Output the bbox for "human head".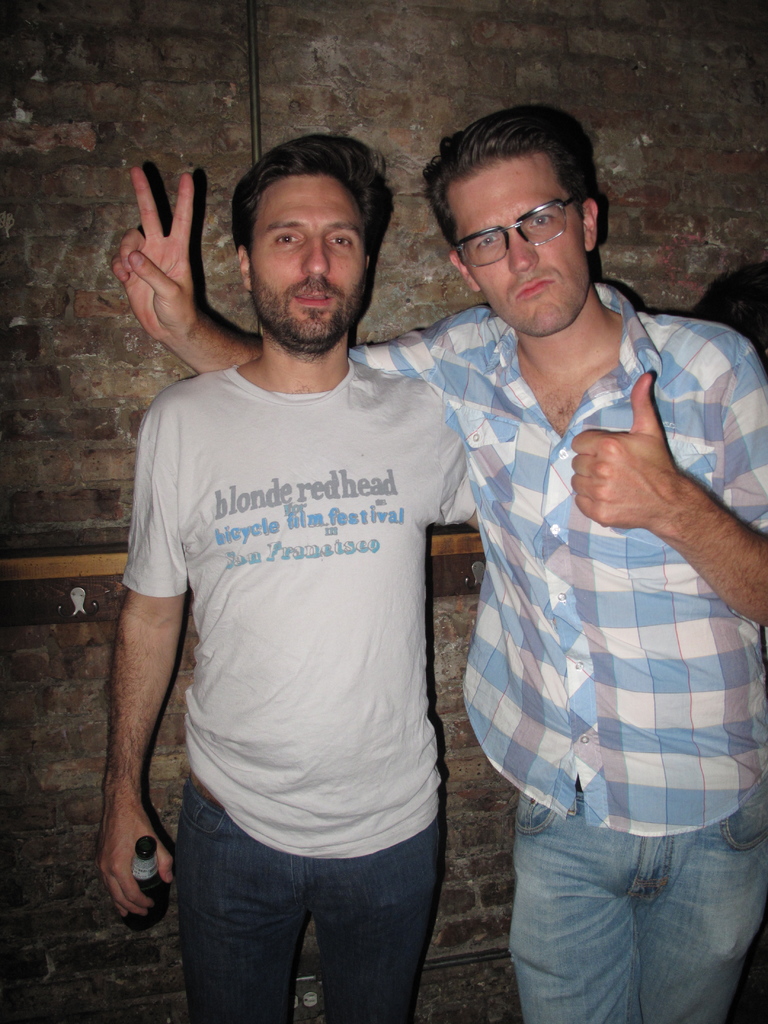
(x1=222, y1=135, x2=394, y2=317).
